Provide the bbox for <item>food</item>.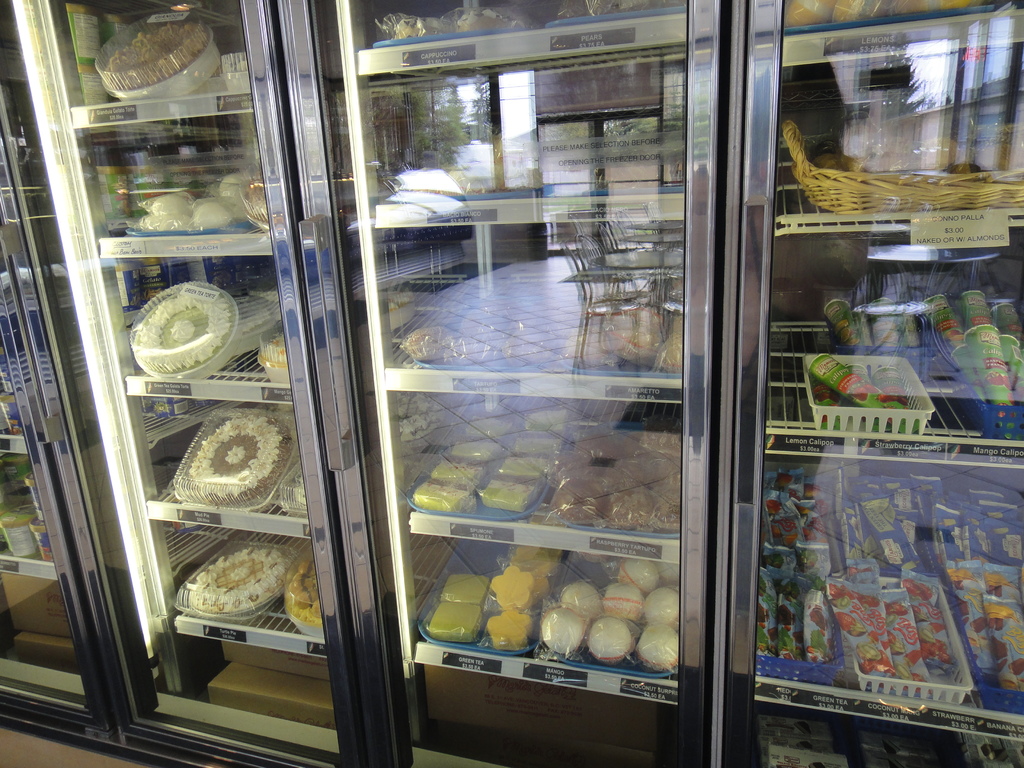
[438, 573, 495, 607].
